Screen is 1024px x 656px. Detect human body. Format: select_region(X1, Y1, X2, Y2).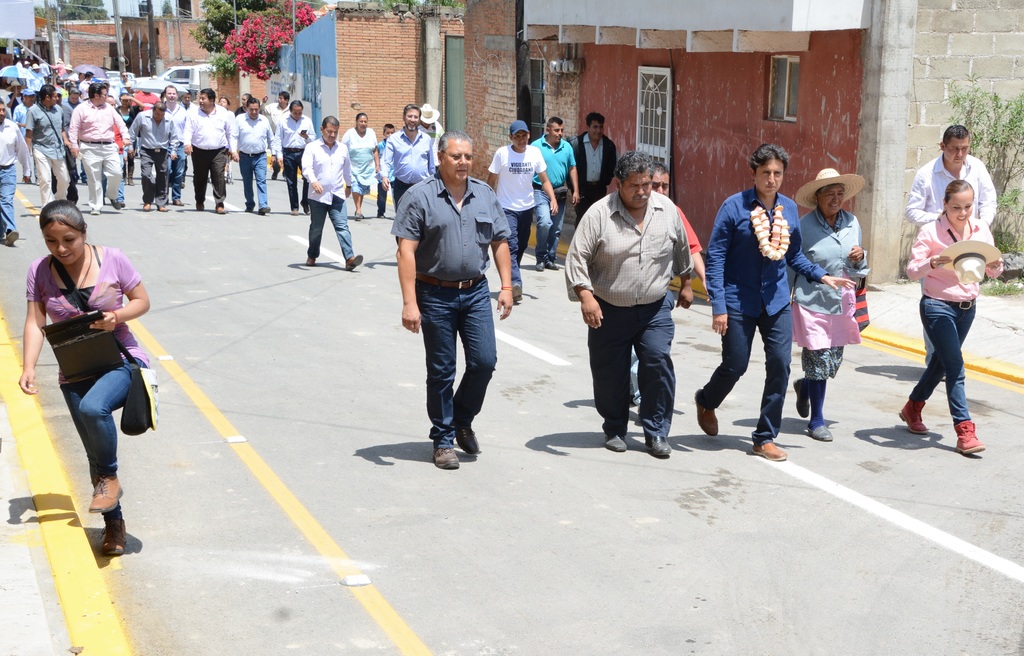
select_region(565, 193, 696, 455).
